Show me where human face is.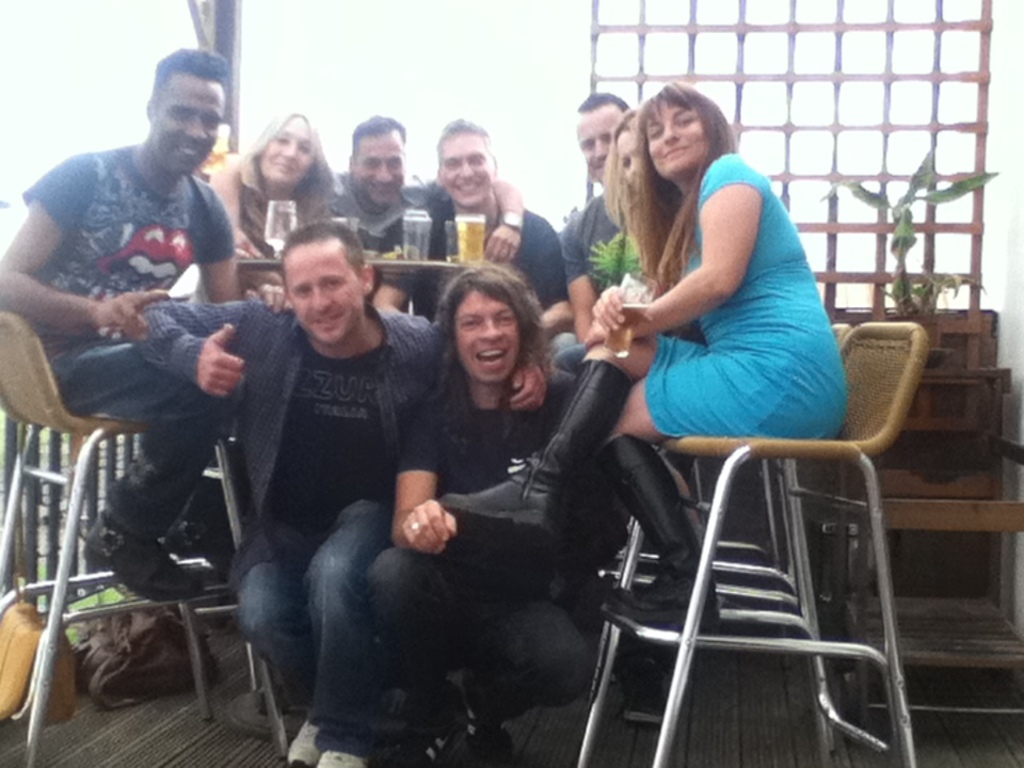
human face is at {"x1": 619, "y1": 131, "x2": 644, "y2": 193}.
